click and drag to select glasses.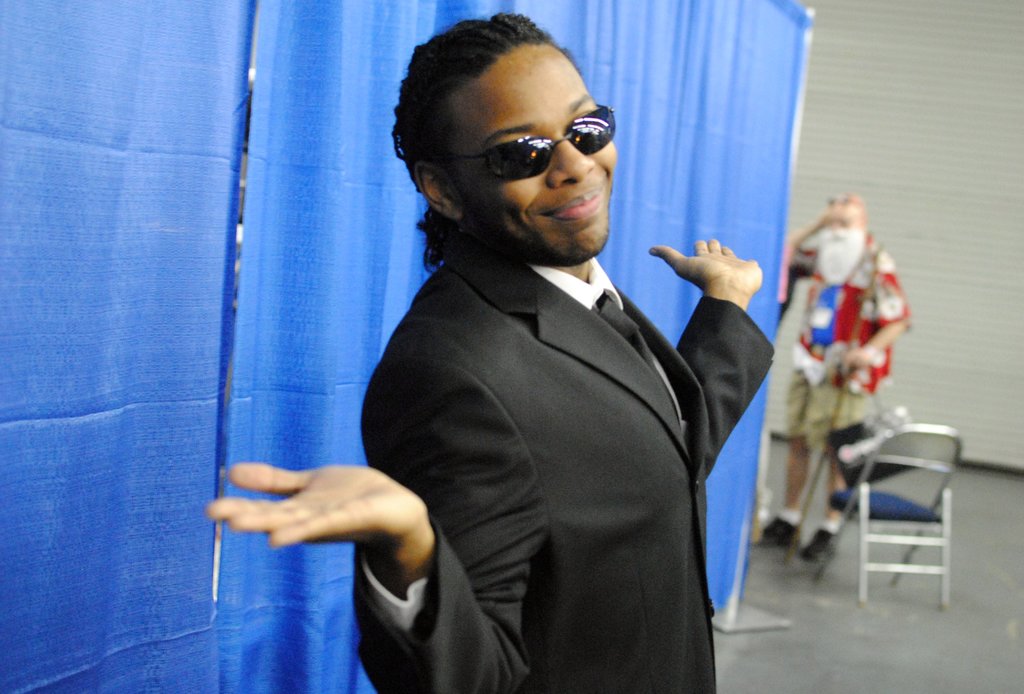
Selection: [x1=436, y1=111, x2=620, y2=180].
